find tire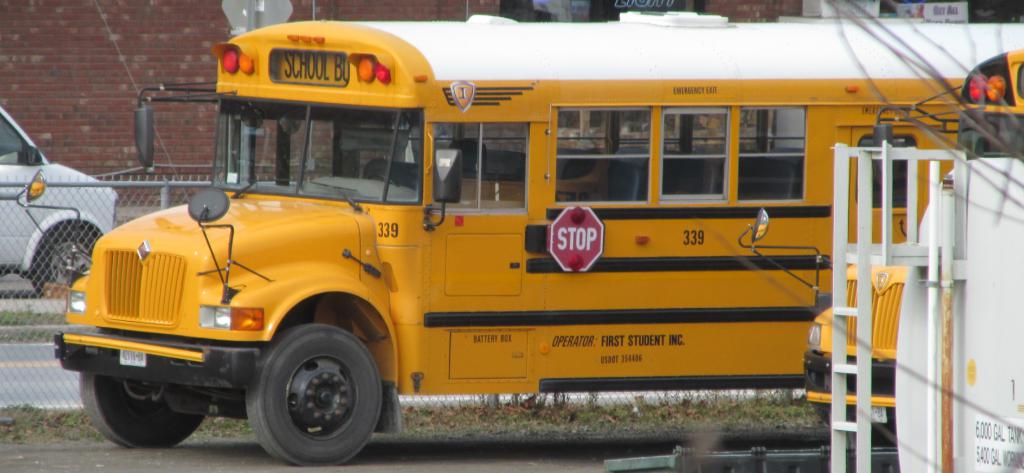
(74, 371, 218, 451)
